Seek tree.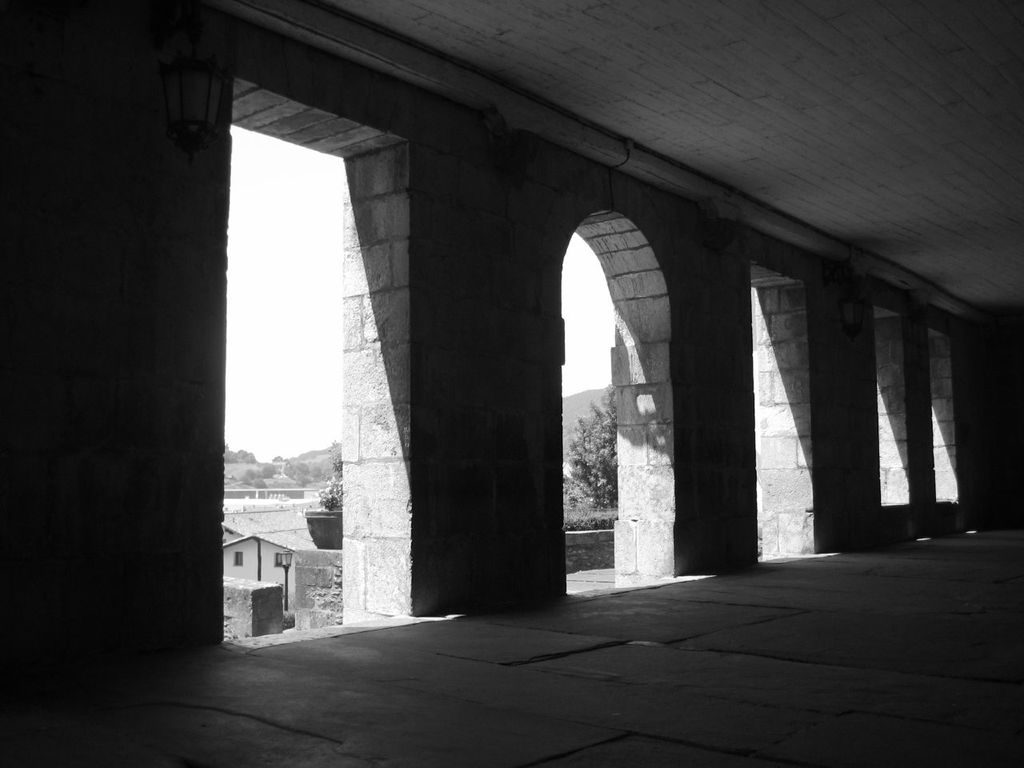
{"x1": 559, "y1": 375, "x2": 619, "y2": 519}.
